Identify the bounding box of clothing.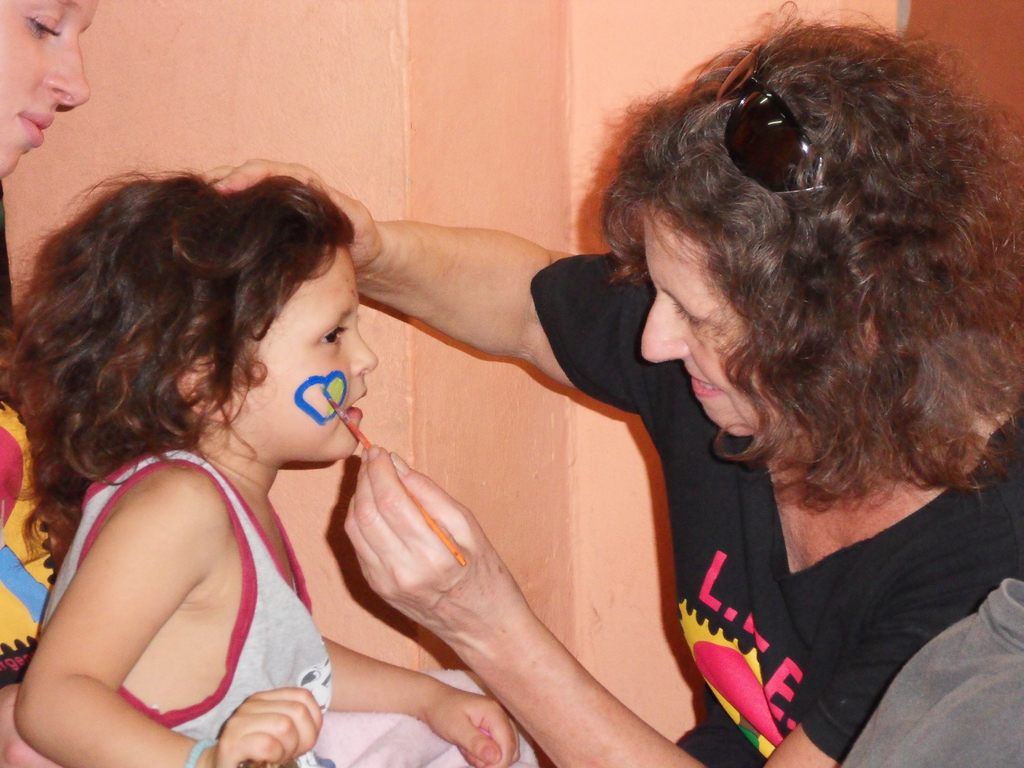
529 248 1023 767.
